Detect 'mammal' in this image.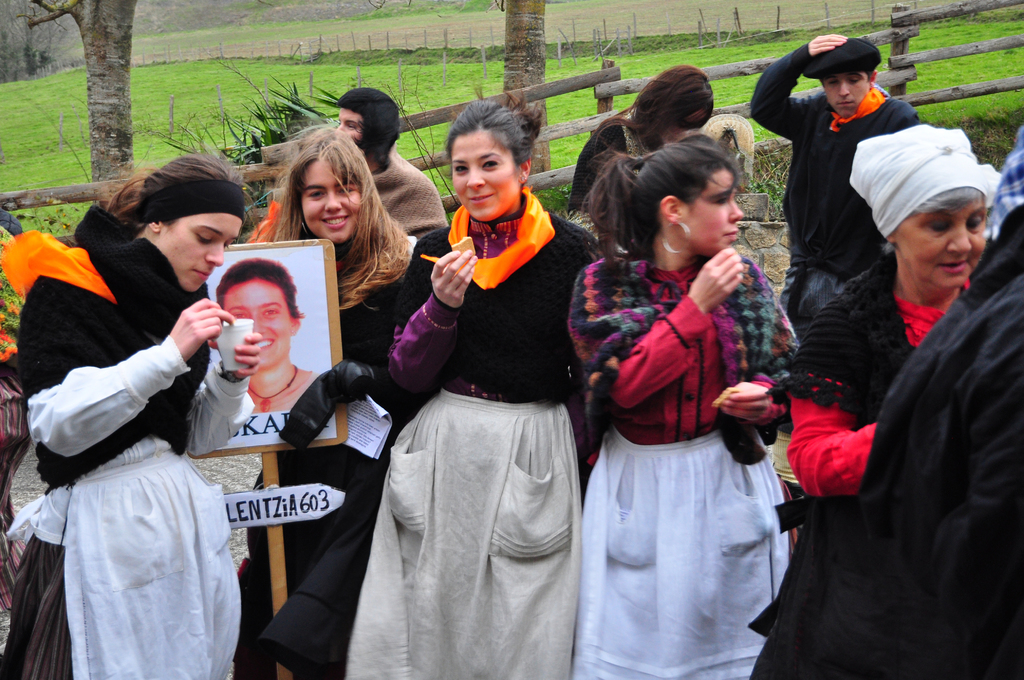
Detection: detection(566, 61, 715, 234).
